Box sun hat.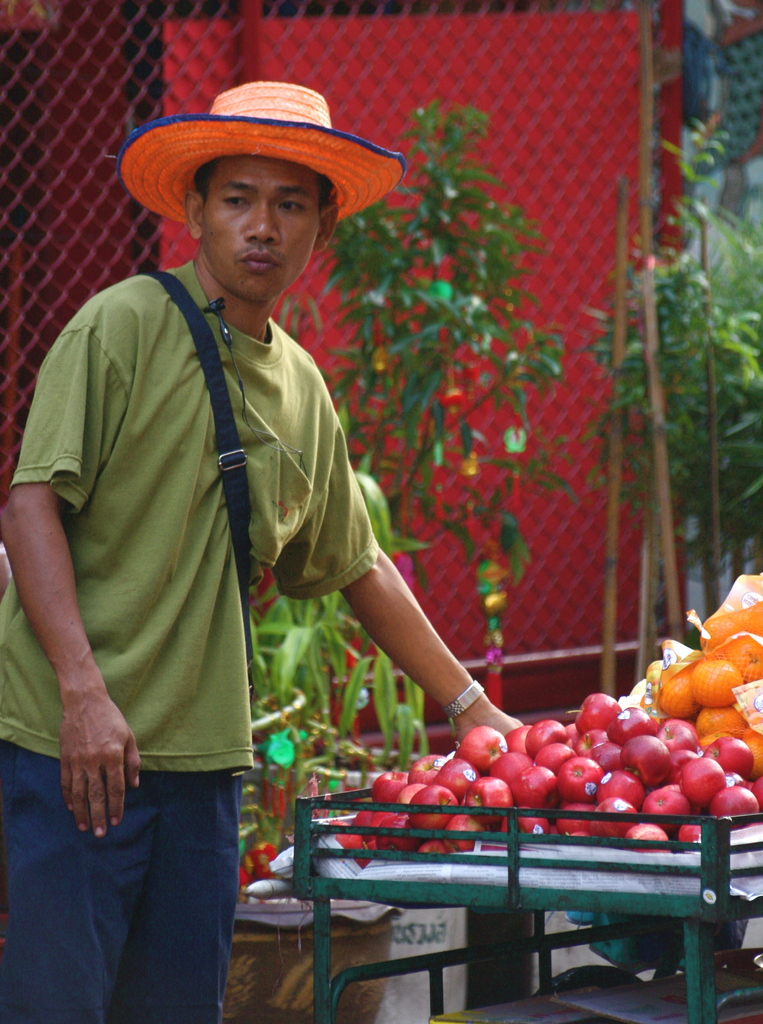
x1=117, y1=83, x2=411, y2=225.
